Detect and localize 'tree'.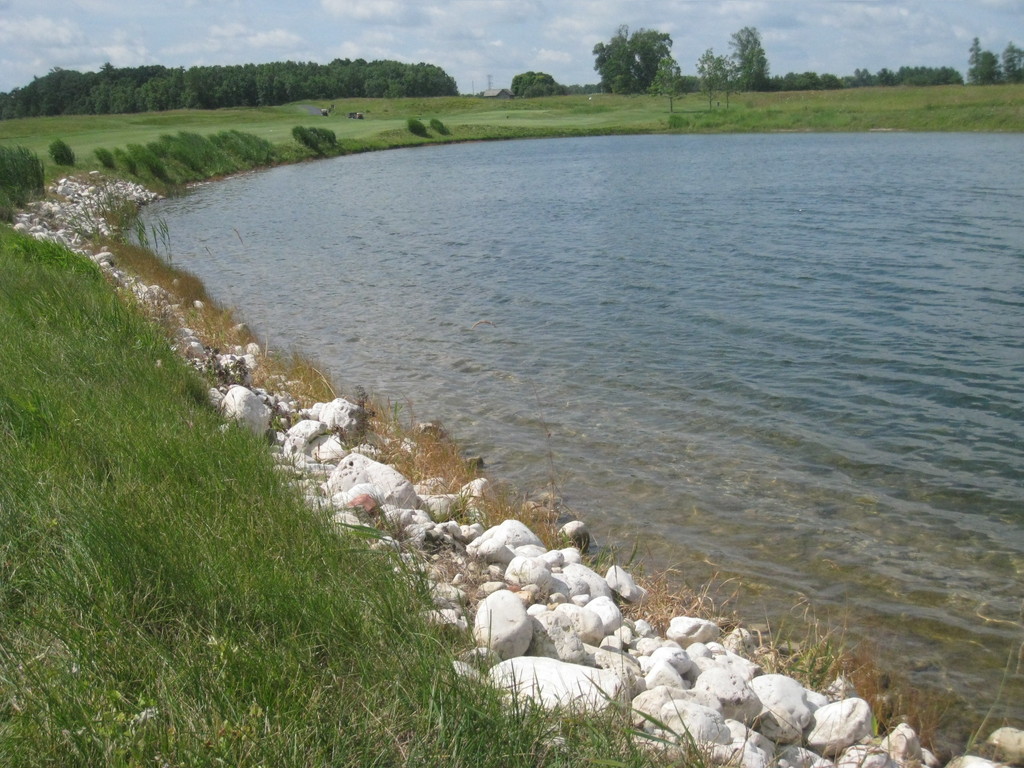
Localized at <box>723,17,774,92</box>.
